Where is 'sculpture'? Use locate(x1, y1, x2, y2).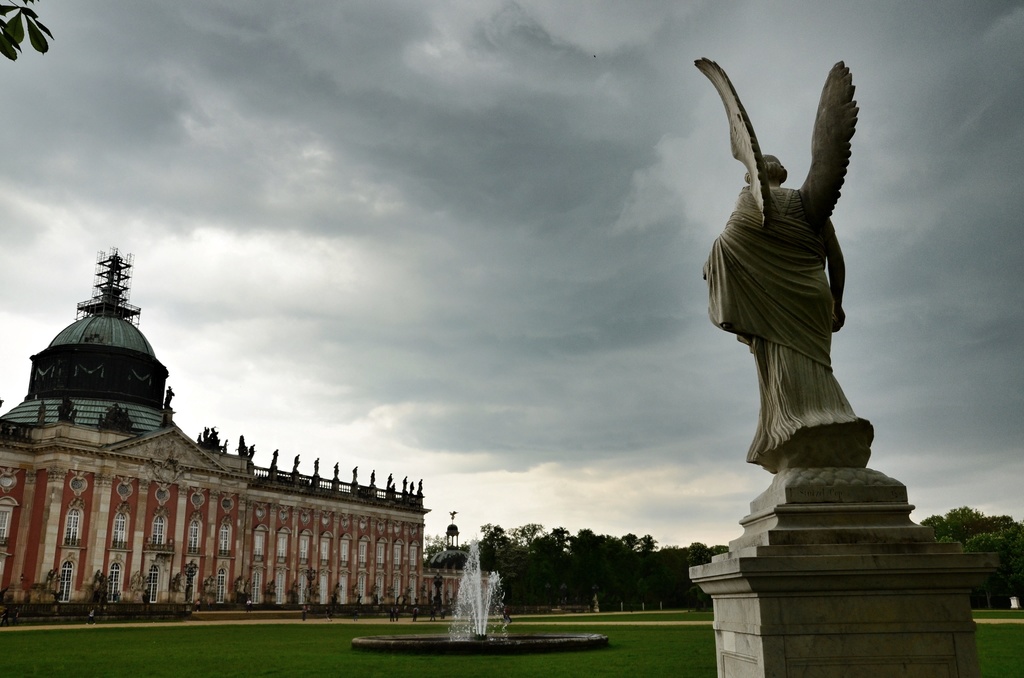
locate(40, 398, 47, 427).
